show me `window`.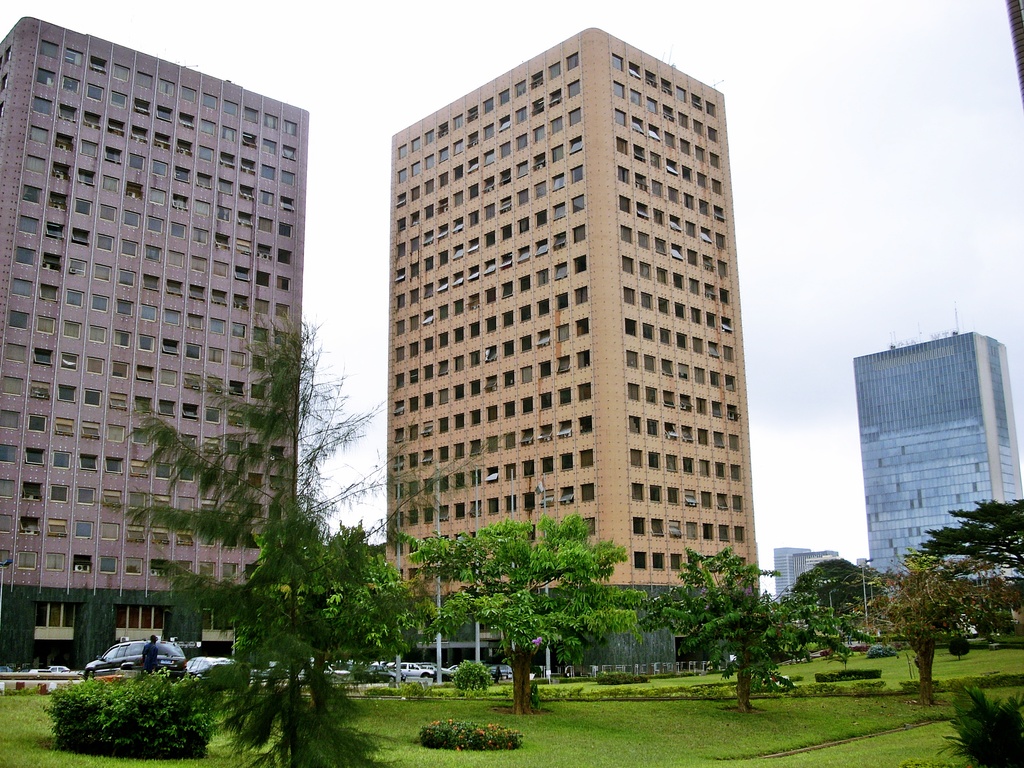
`window` is here: pyautogui.locateOnScreen(399, 270, 404, 284).
